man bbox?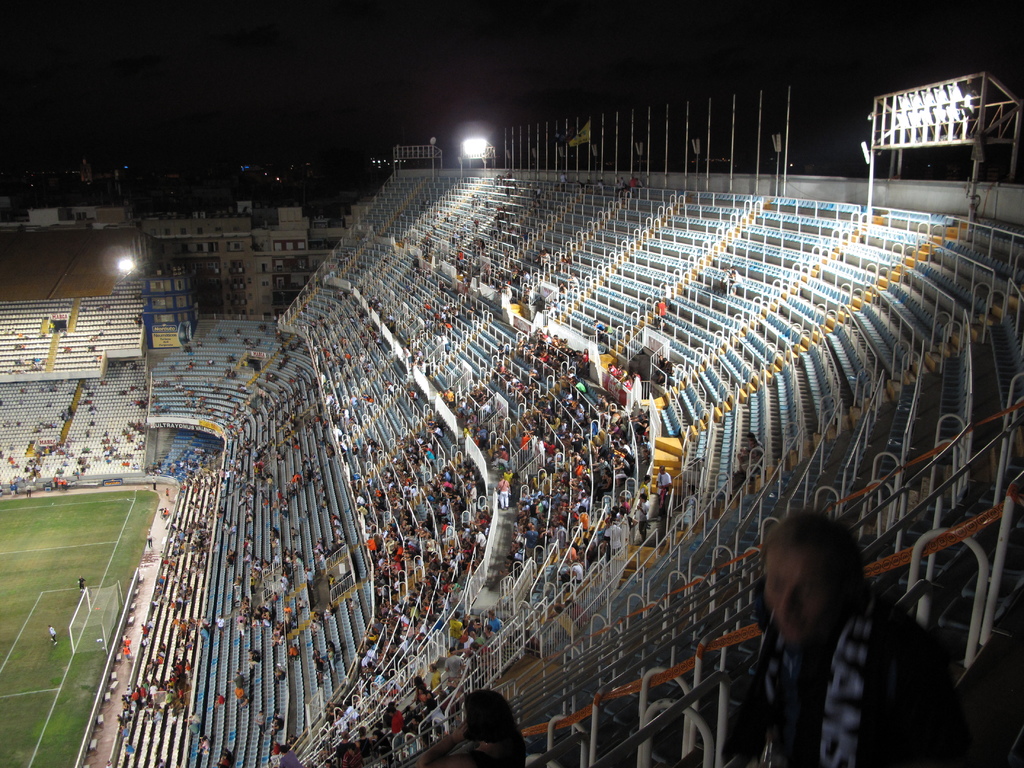
532/185/542/198
